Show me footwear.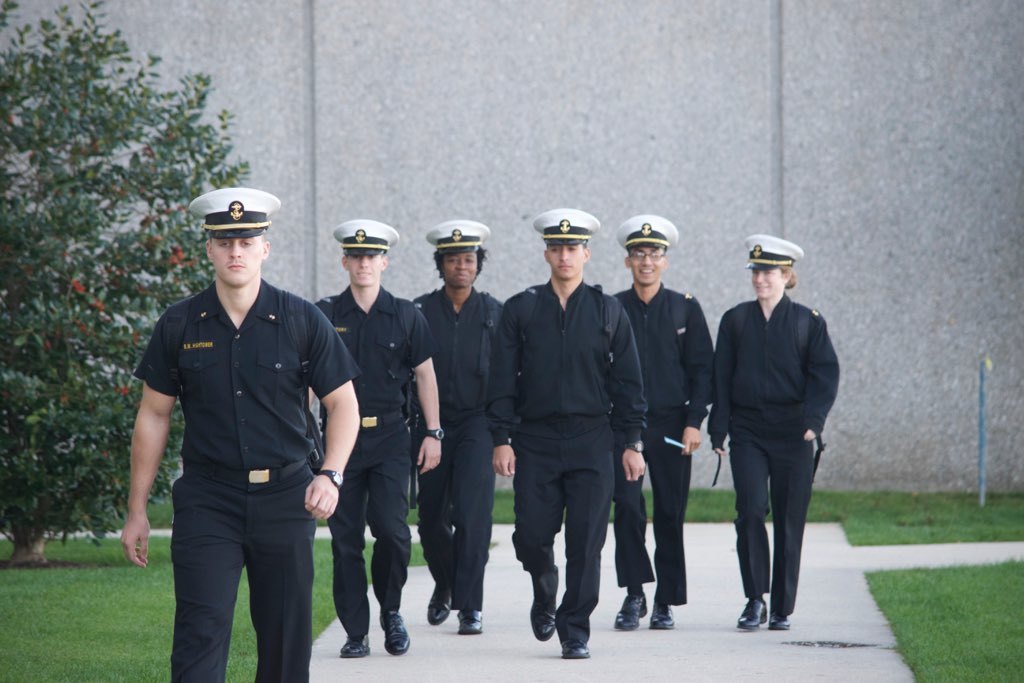
footwear is here: bbox=[529, 567, 558, 640].
